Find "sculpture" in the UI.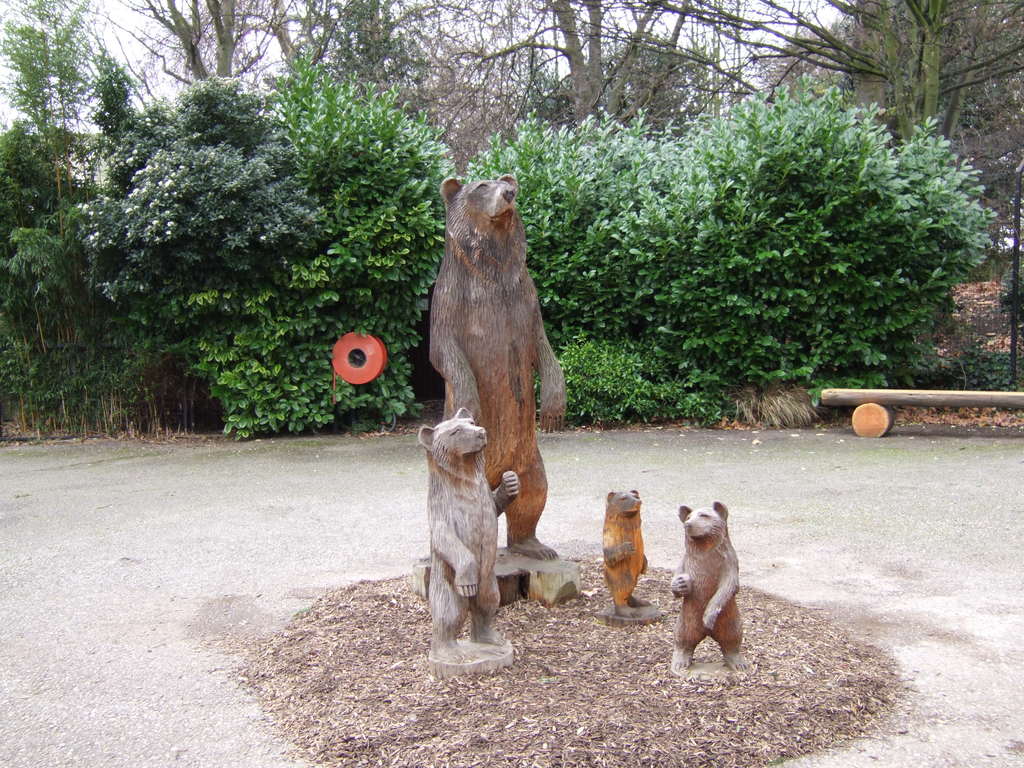
UI element at bbox=(432, 404, 525, 675).
